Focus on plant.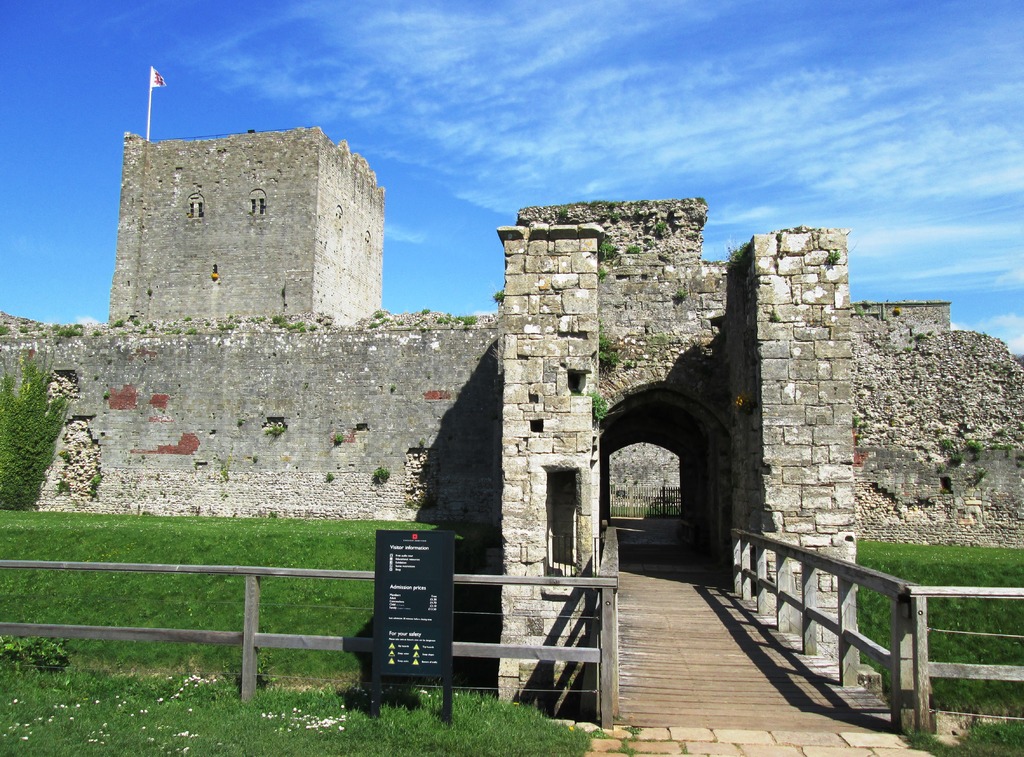
Focused at (34,326,95,341).
